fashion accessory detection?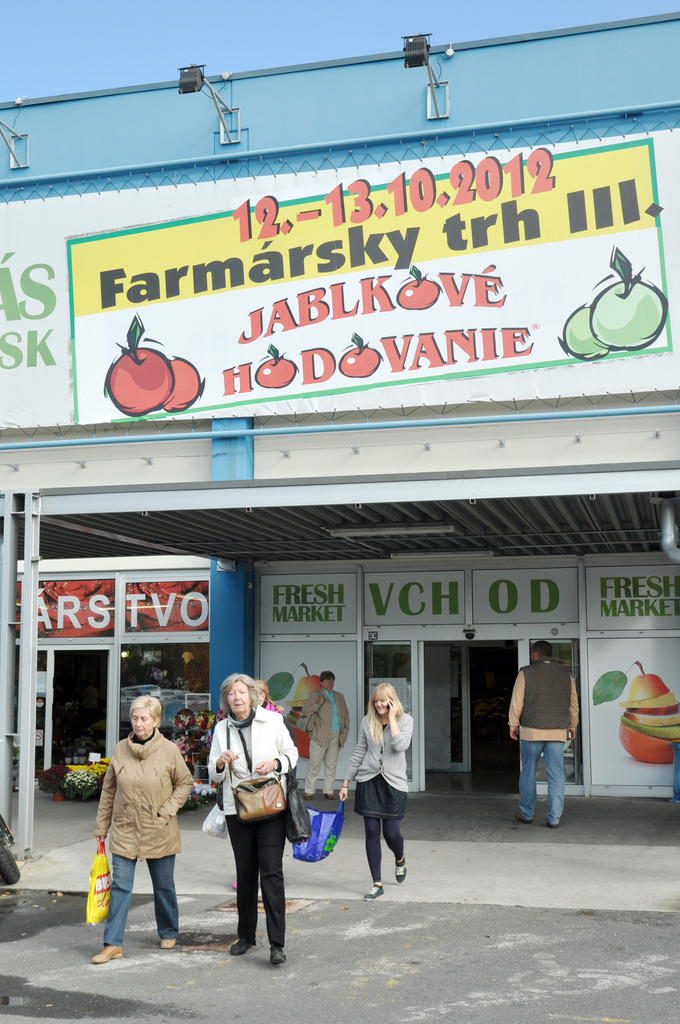
x1=546, y1=824, x2=558, y2=830
